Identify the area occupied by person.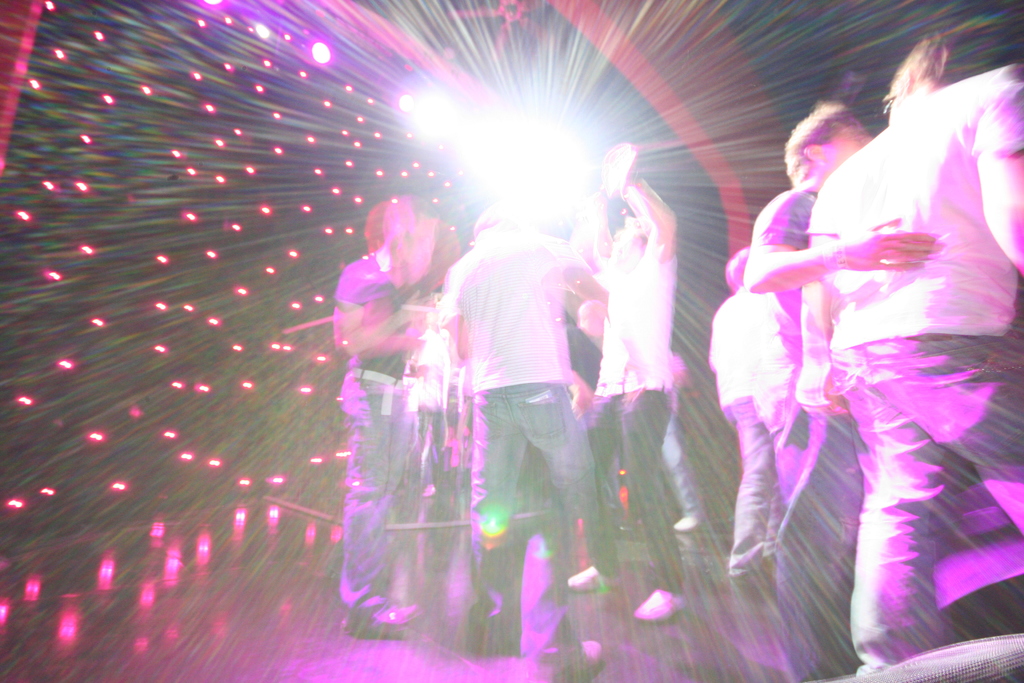
Area: Rect(743, 99, 945, 607).
